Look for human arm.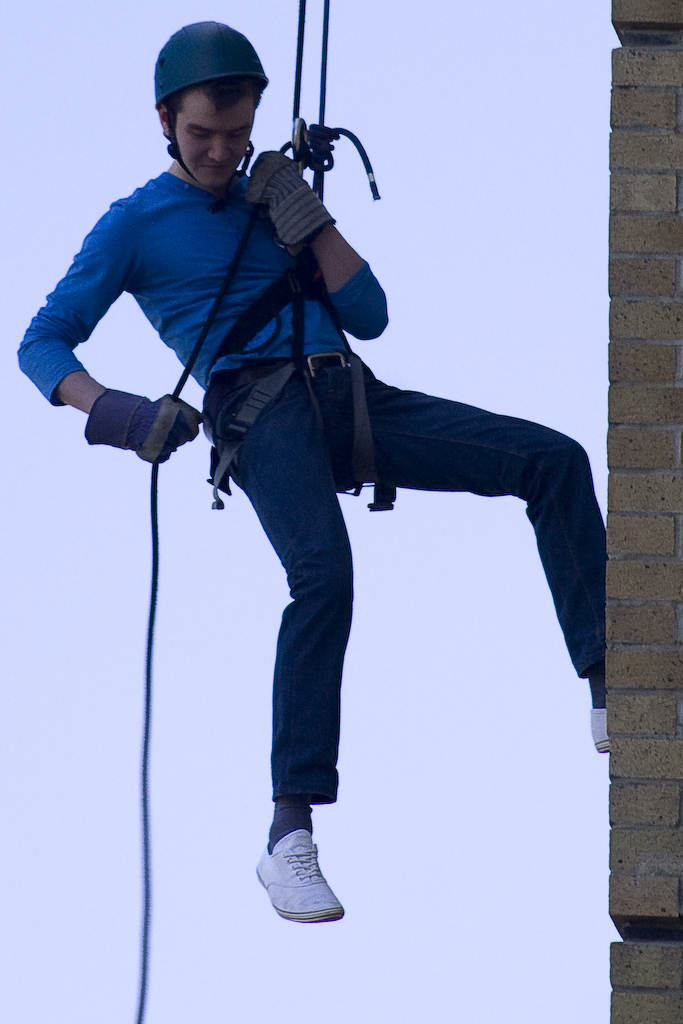
Found: crop(241, 146, 394, 341).
